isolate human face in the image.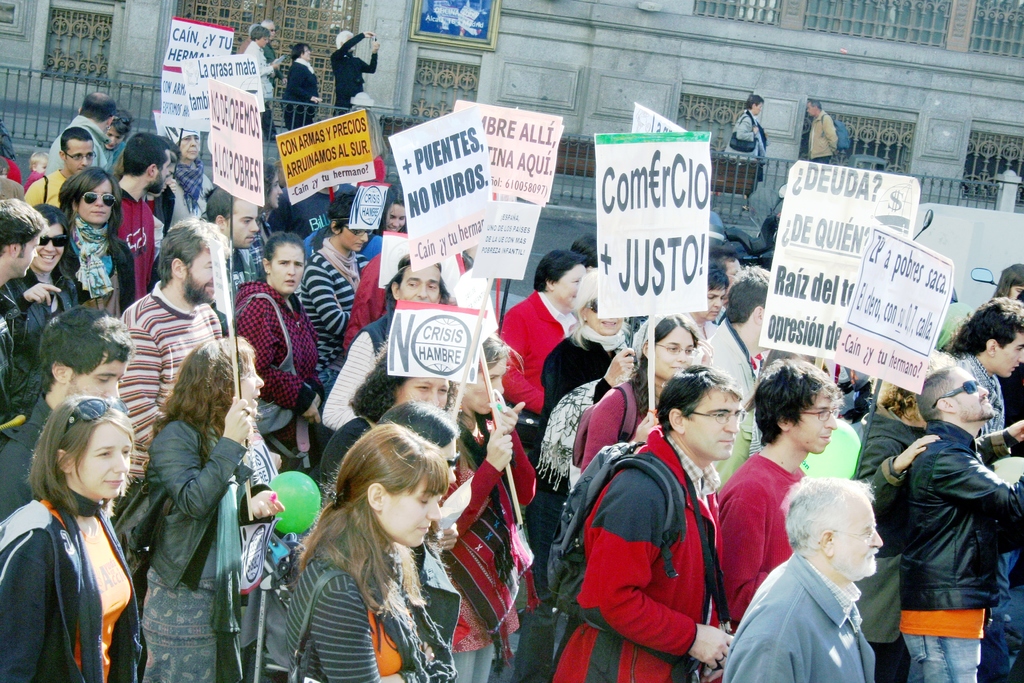
Isolated region: rect(399, 375, 450, 411).
